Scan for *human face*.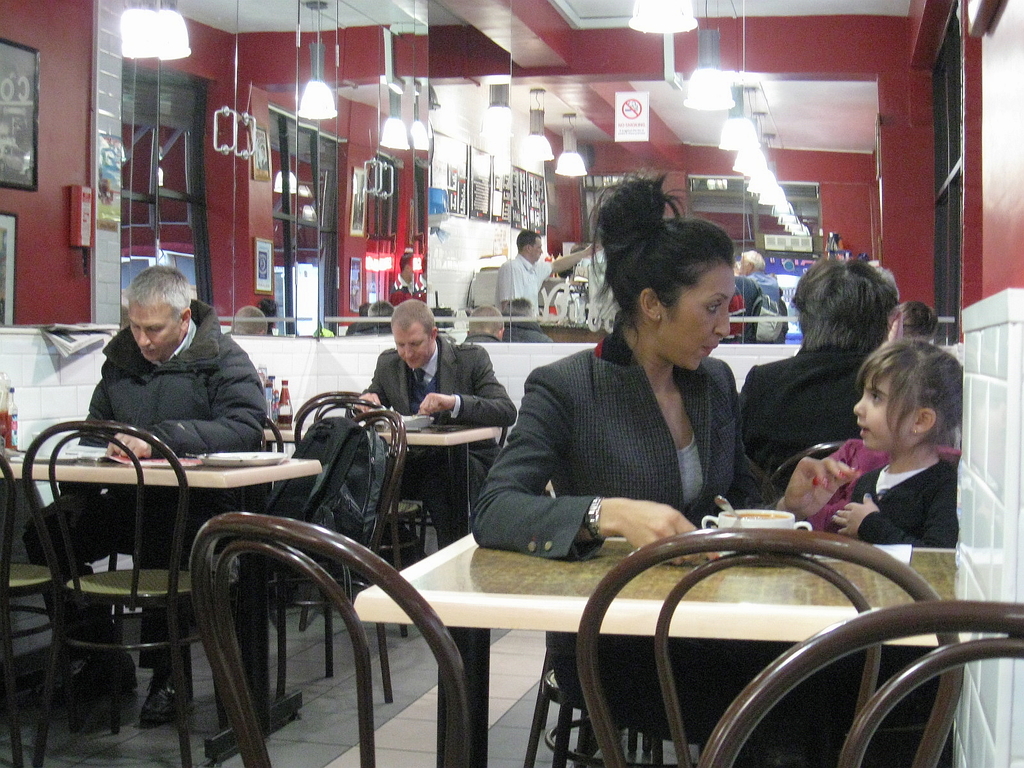
Scan result: crop(858, 362, 915, 447).
